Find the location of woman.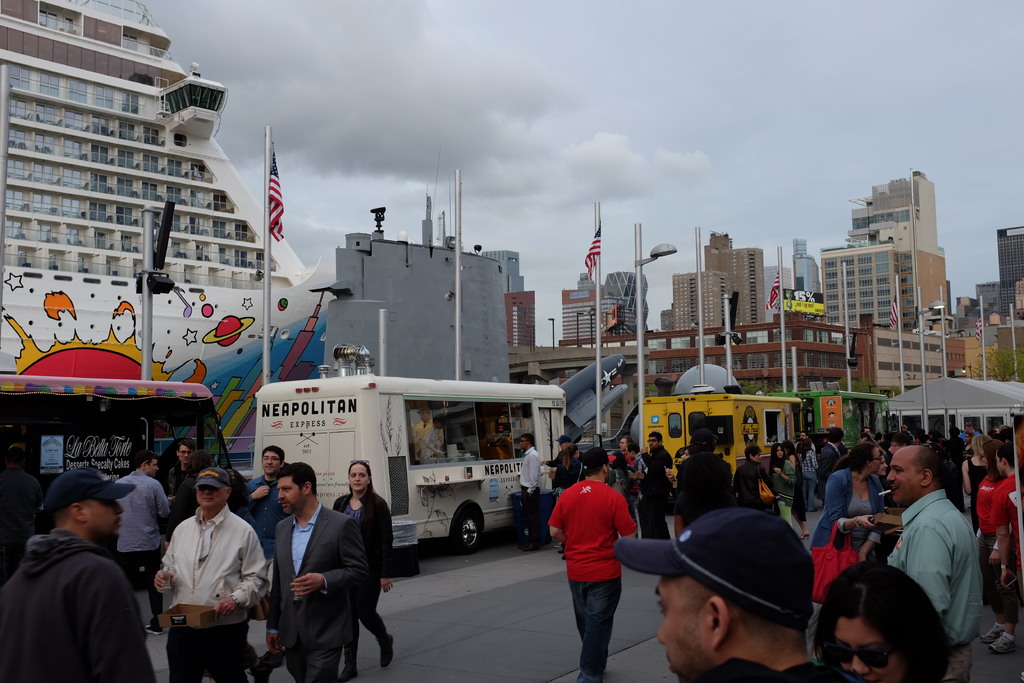
Location: [765,443,794,528].
